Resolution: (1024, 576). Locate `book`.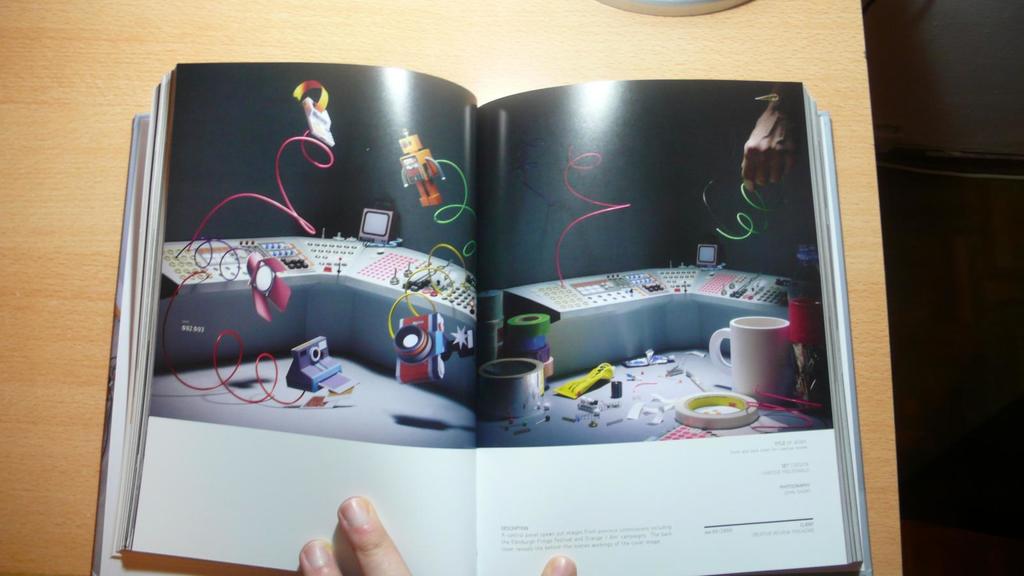
(x1=88, y1=28, x2=867, y2=541).
